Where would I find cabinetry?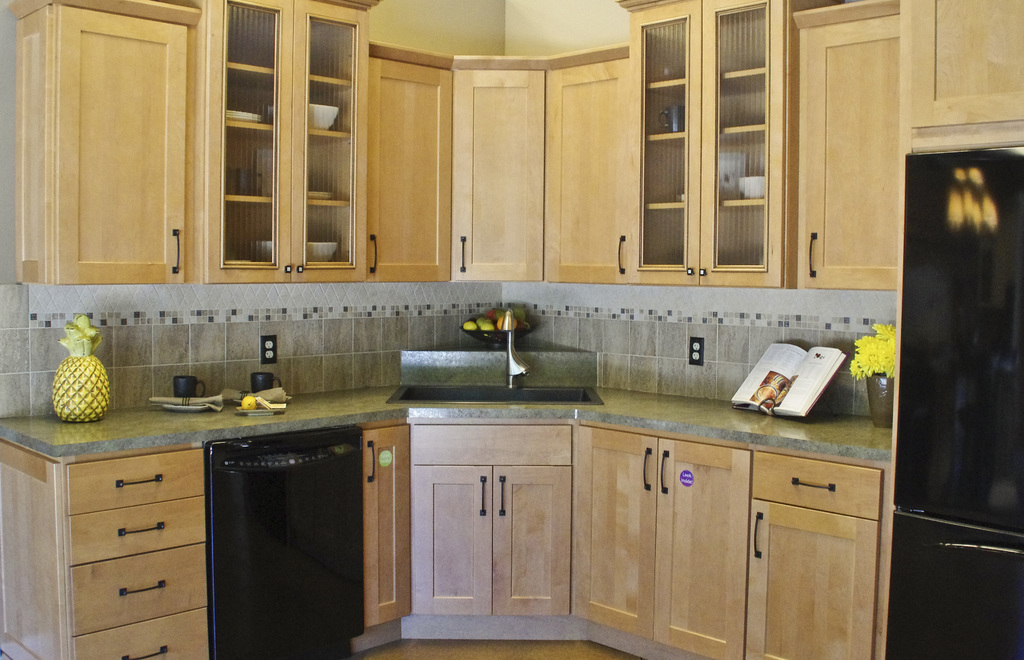
At Rect(5, 0, 199, 280).
